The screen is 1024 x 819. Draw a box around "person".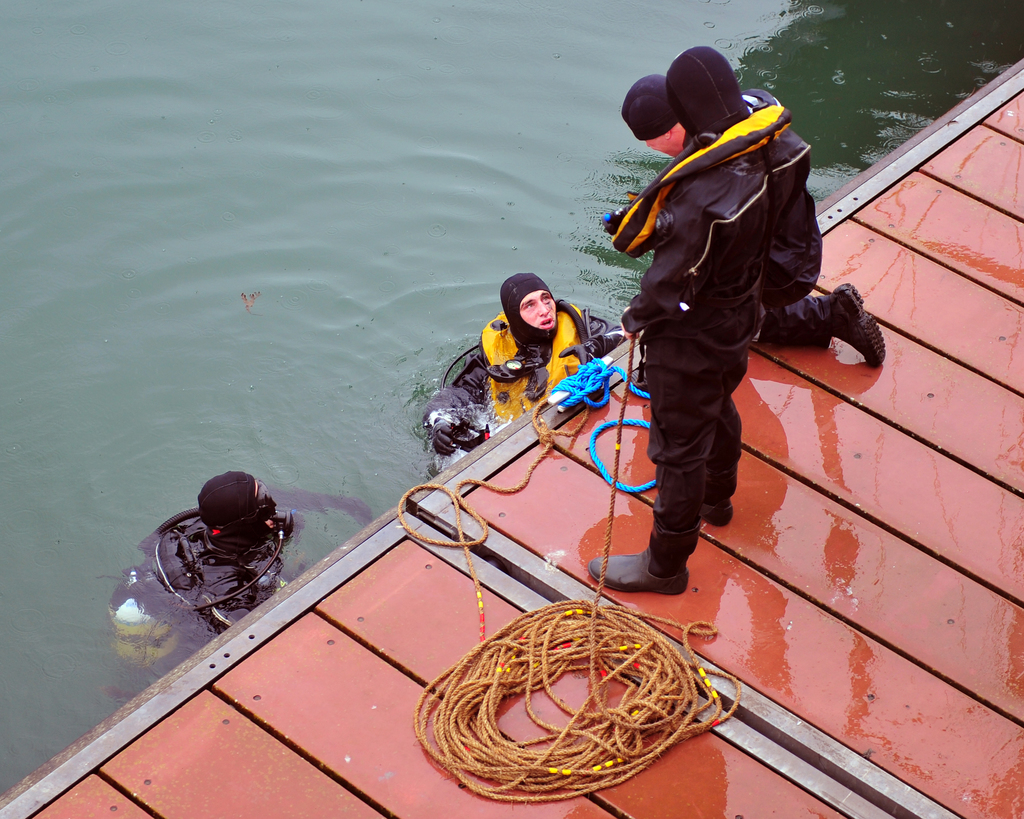
BBox(481, 266, 599, 417).
